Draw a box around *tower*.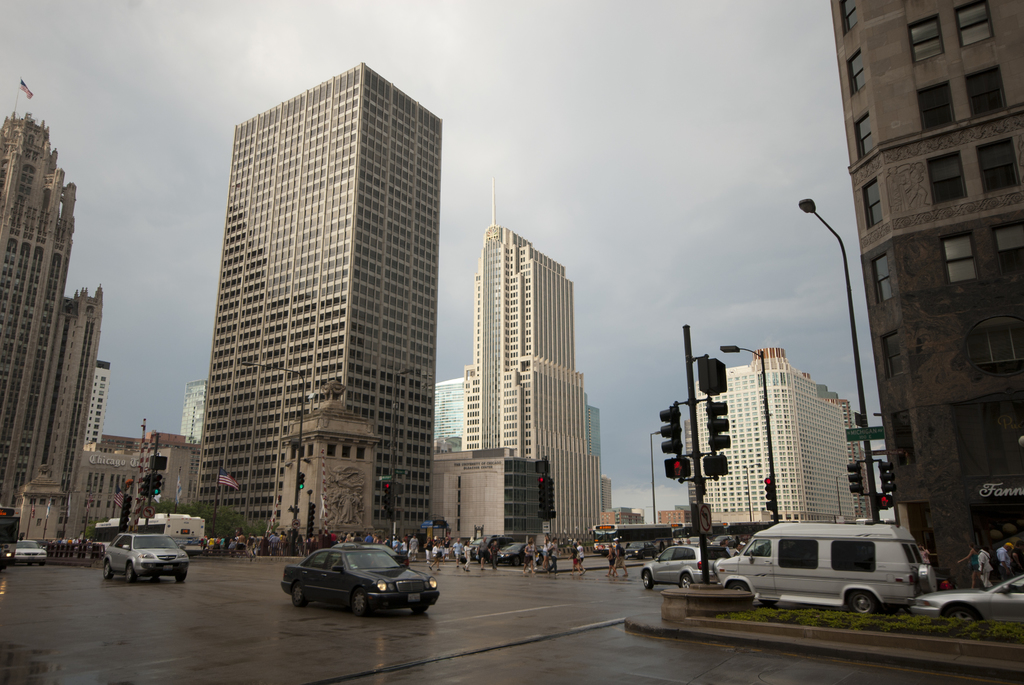
rect(191, 58, 445, 522).
